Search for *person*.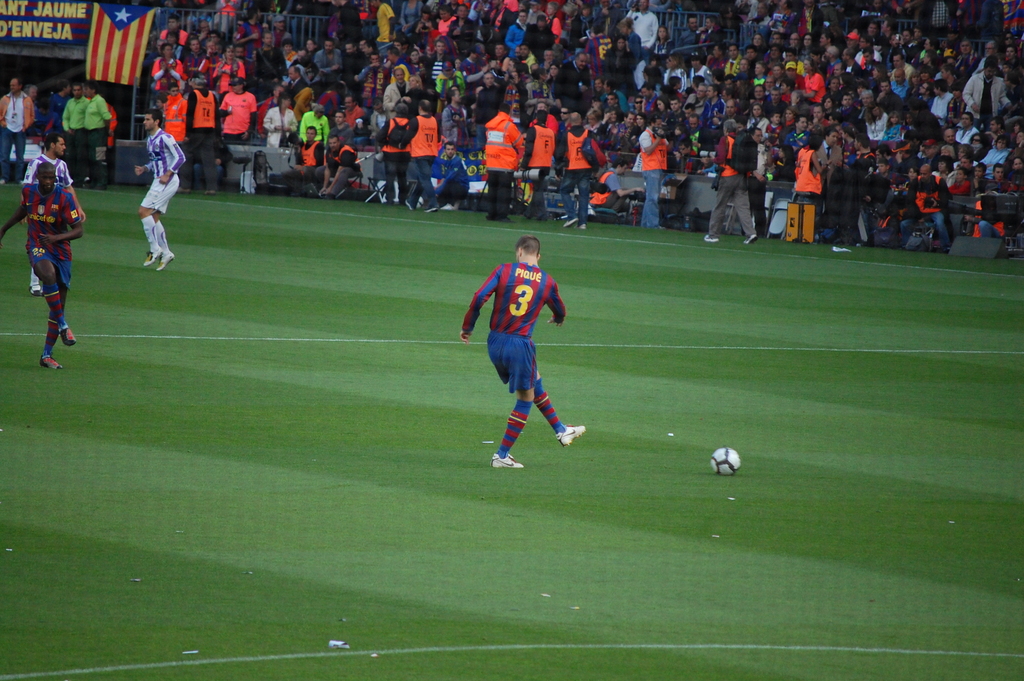
Found at {"left": 1, "top": 164, "right": 84, "bottom": 373}.
